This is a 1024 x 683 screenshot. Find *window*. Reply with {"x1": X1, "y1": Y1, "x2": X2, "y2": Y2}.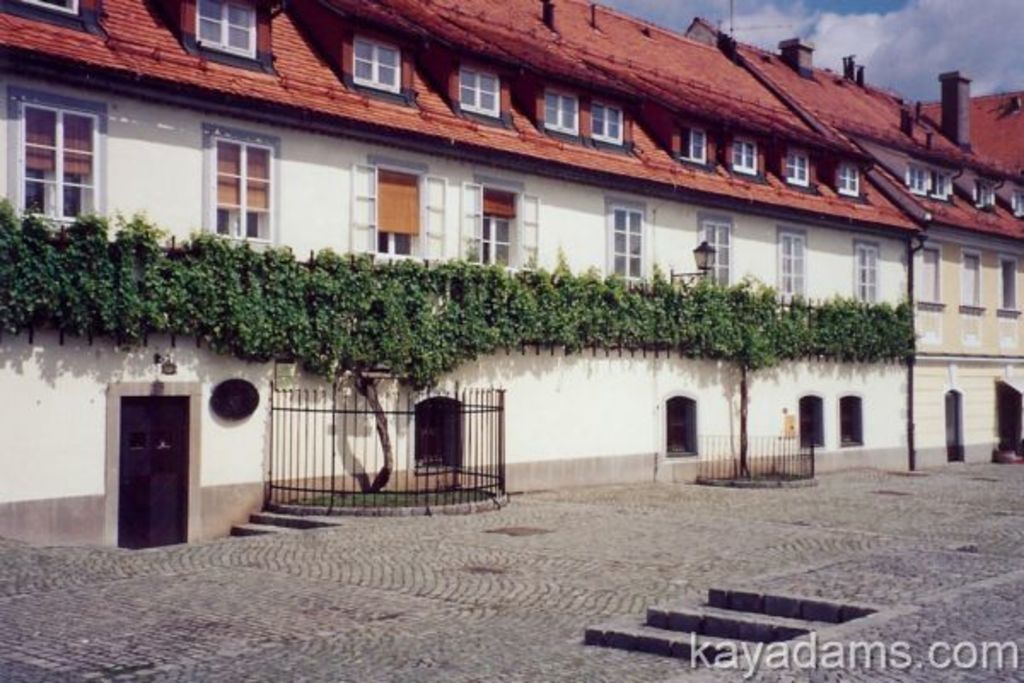
{"x1": 205, "y1": 111, "x2": 265, "y2": 237}.
